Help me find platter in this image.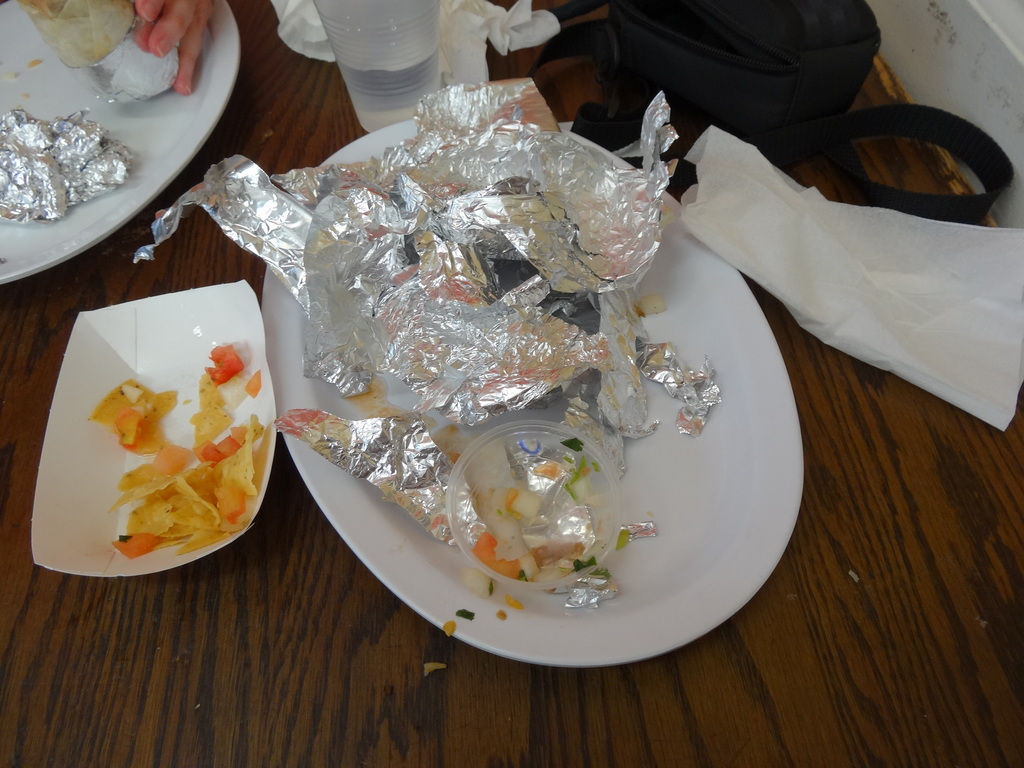
Found it: Rect(212, 76, 865, 719).
